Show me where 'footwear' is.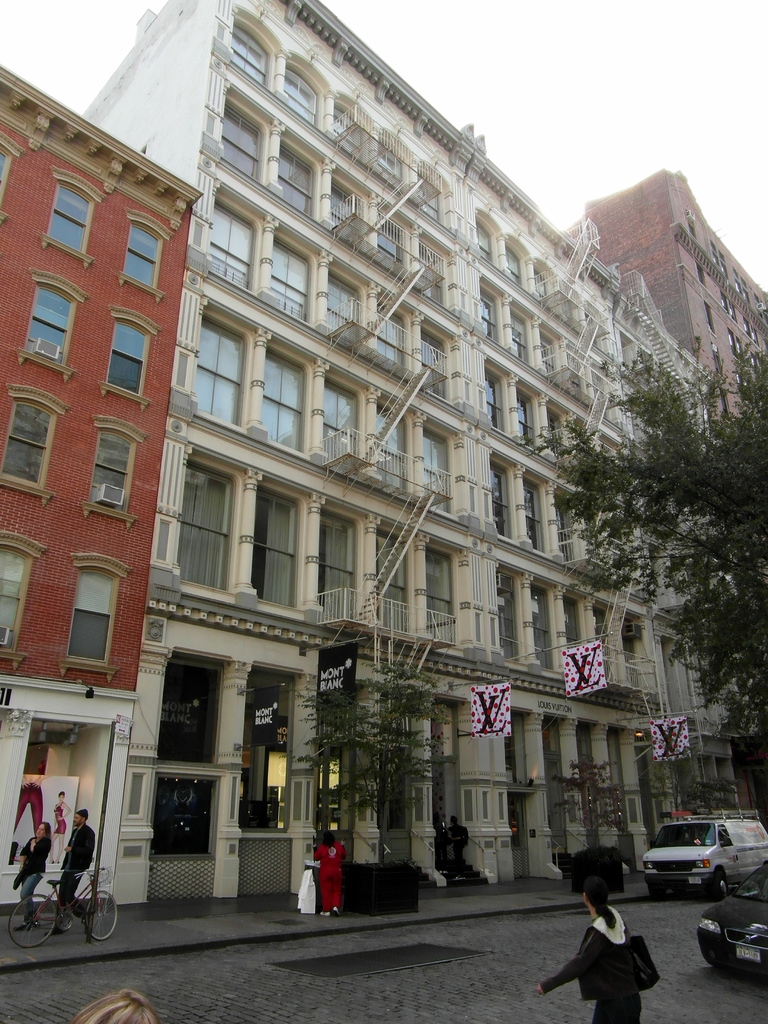
'footwear' is at bbox=(45, 927, 61, 936).
